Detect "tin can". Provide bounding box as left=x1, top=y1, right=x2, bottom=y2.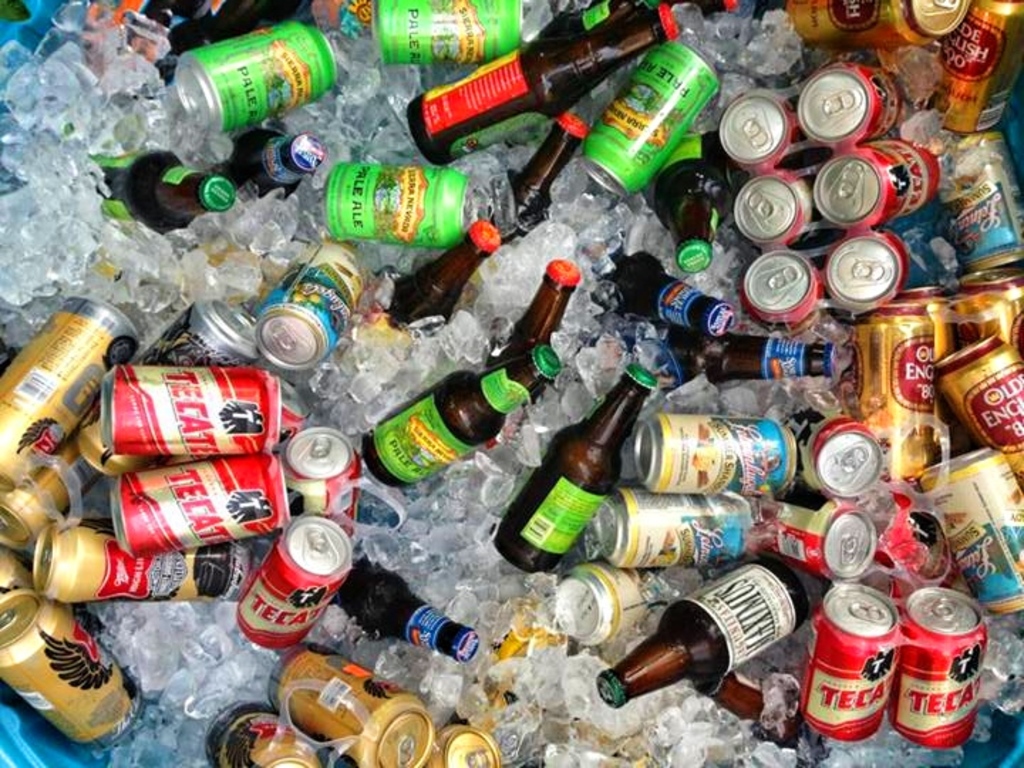
left=114, top=449, right=307, bottom=563.
